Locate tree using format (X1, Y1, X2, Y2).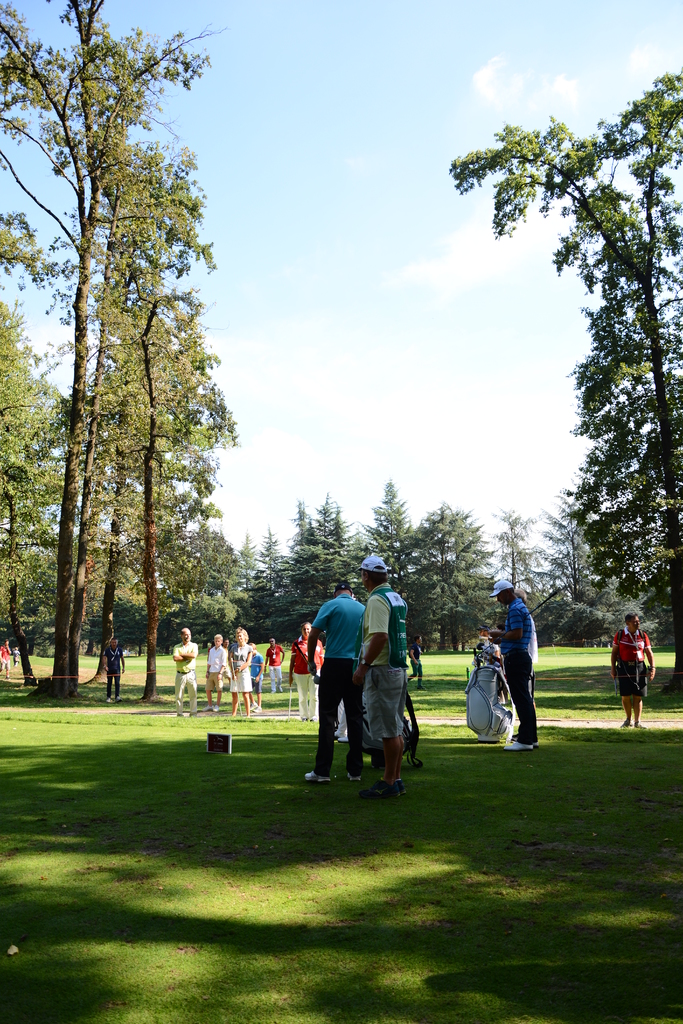
(442, 70, 682, 698).
